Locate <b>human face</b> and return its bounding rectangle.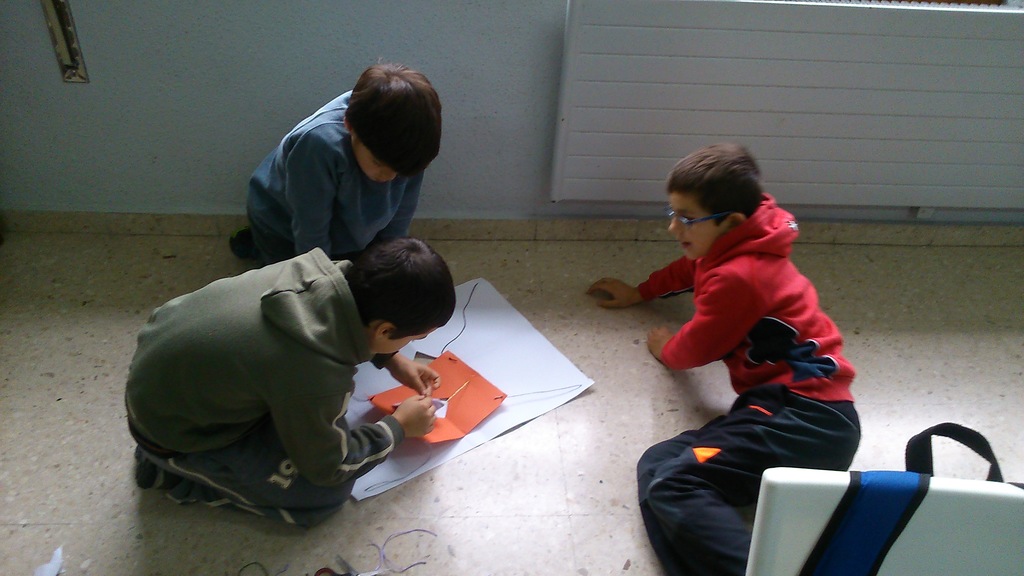
left=345, top=130, right=398, bottom=183.
